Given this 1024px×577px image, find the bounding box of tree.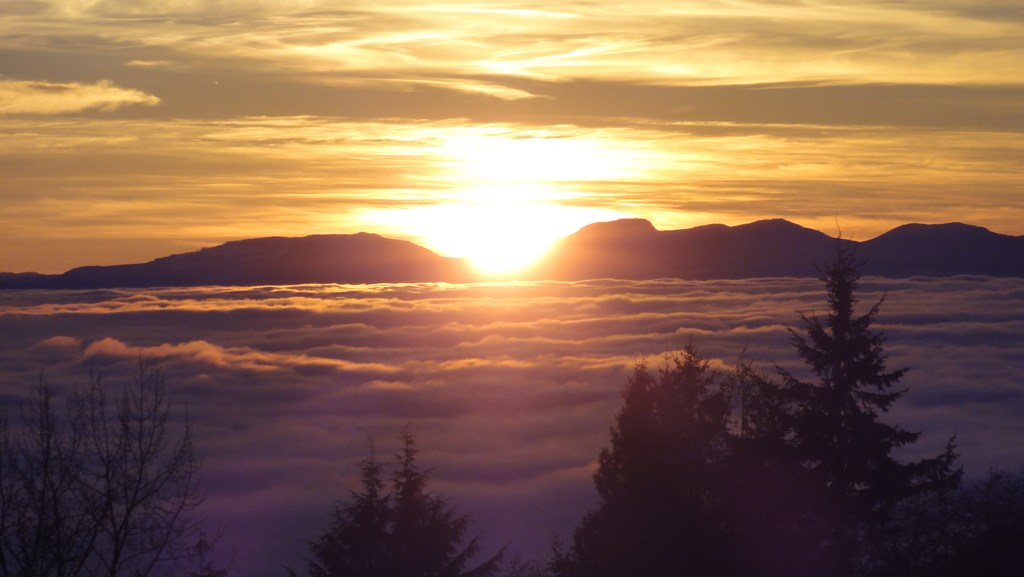
bbox(298, 421, 531, 576).
